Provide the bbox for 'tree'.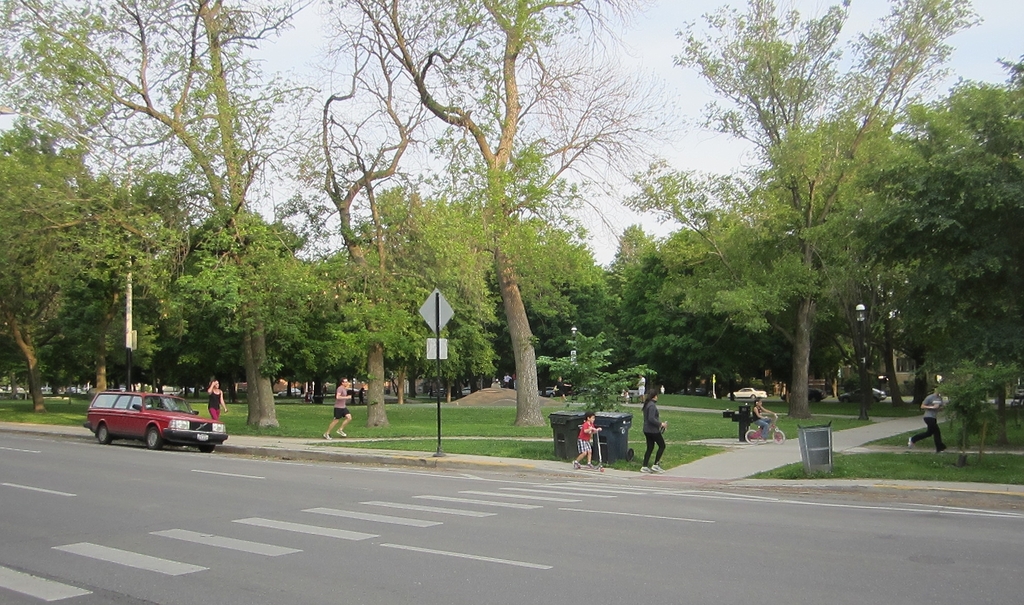
region(321, 0, 655, 439).
